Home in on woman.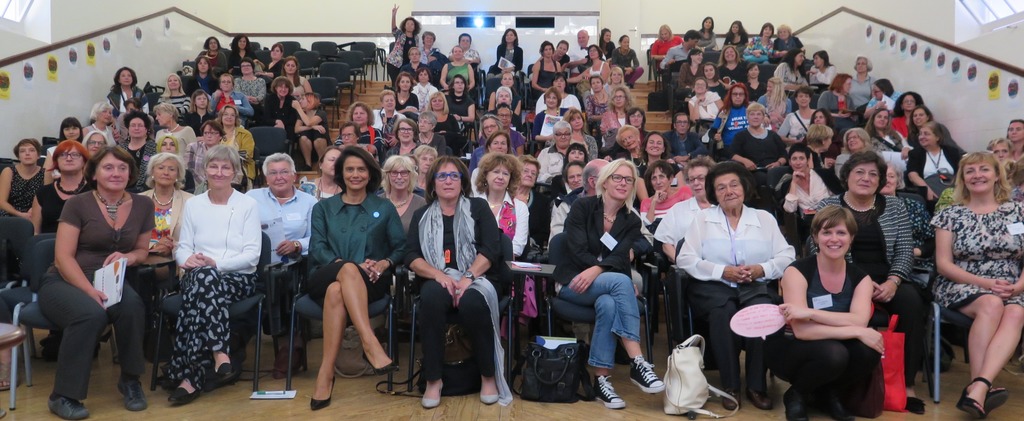
Homed in at locate(720, 19, 749, 51).
